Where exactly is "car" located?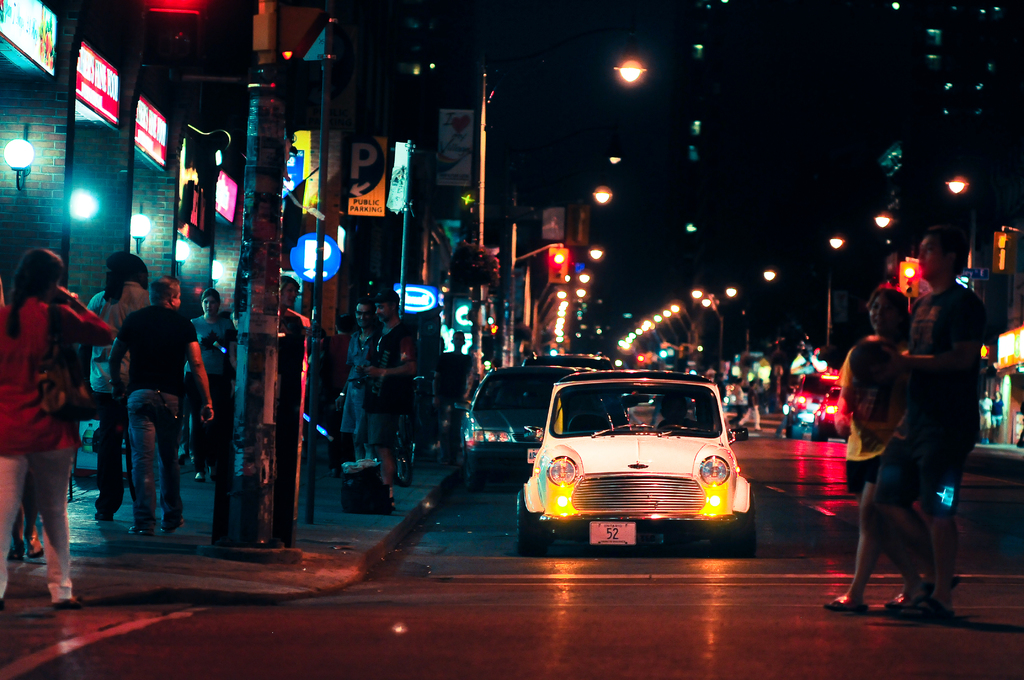
Its bounding box is 782 373 844 439.
